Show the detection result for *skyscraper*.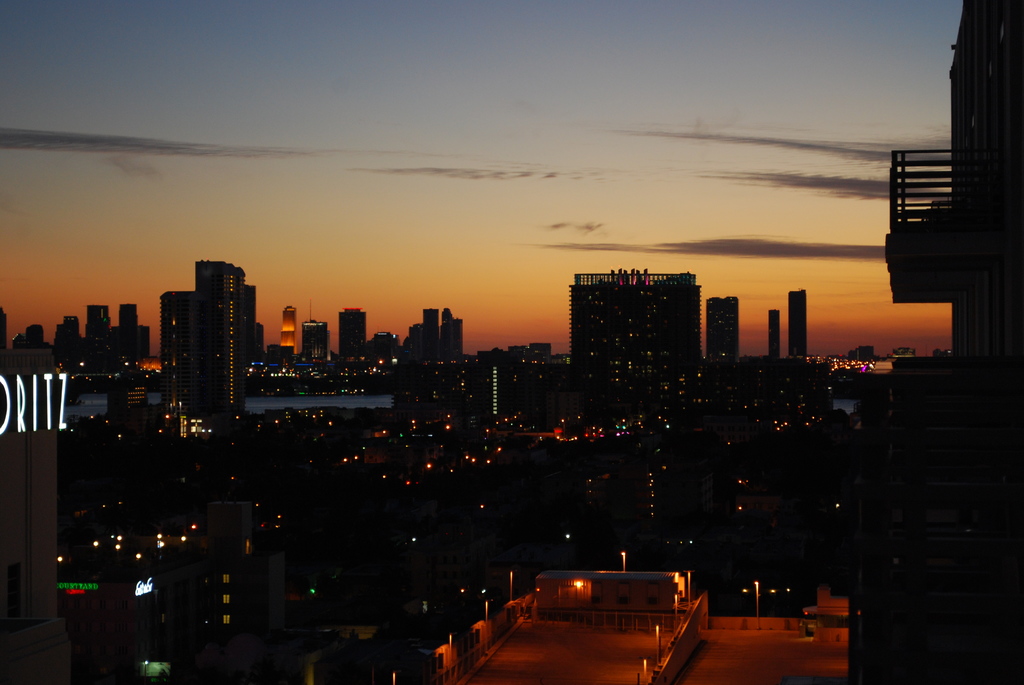
detection(790, 290, 809, 359).
